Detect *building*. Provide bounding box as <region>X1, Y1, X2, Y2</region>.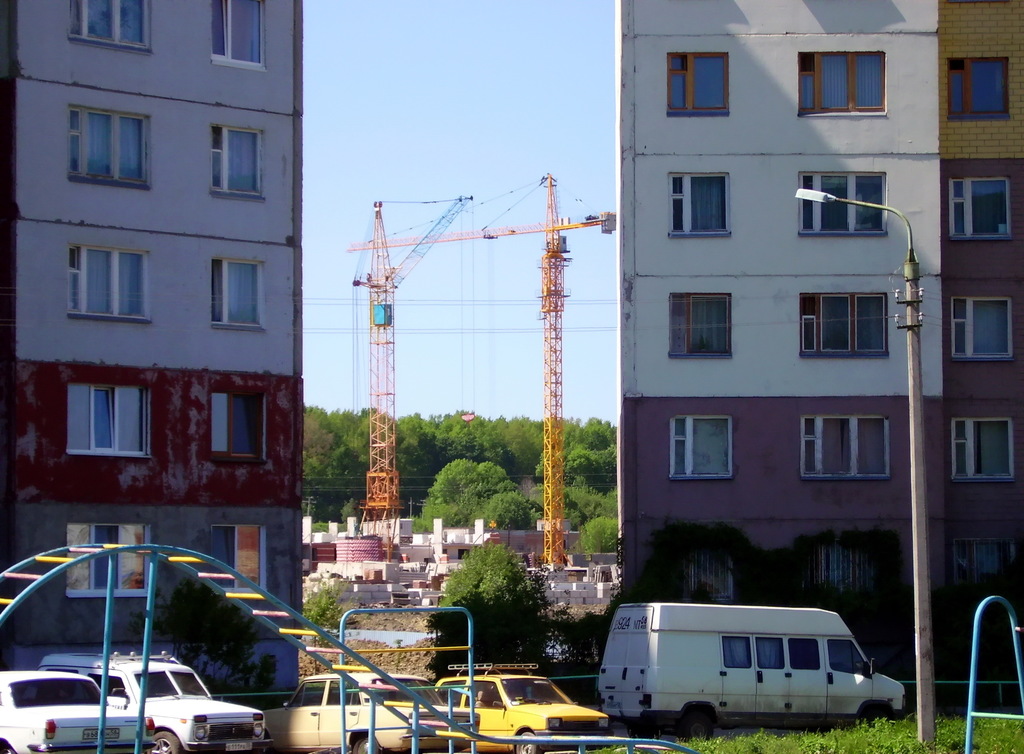
<region>606, 0, 1023, 711</region>.
